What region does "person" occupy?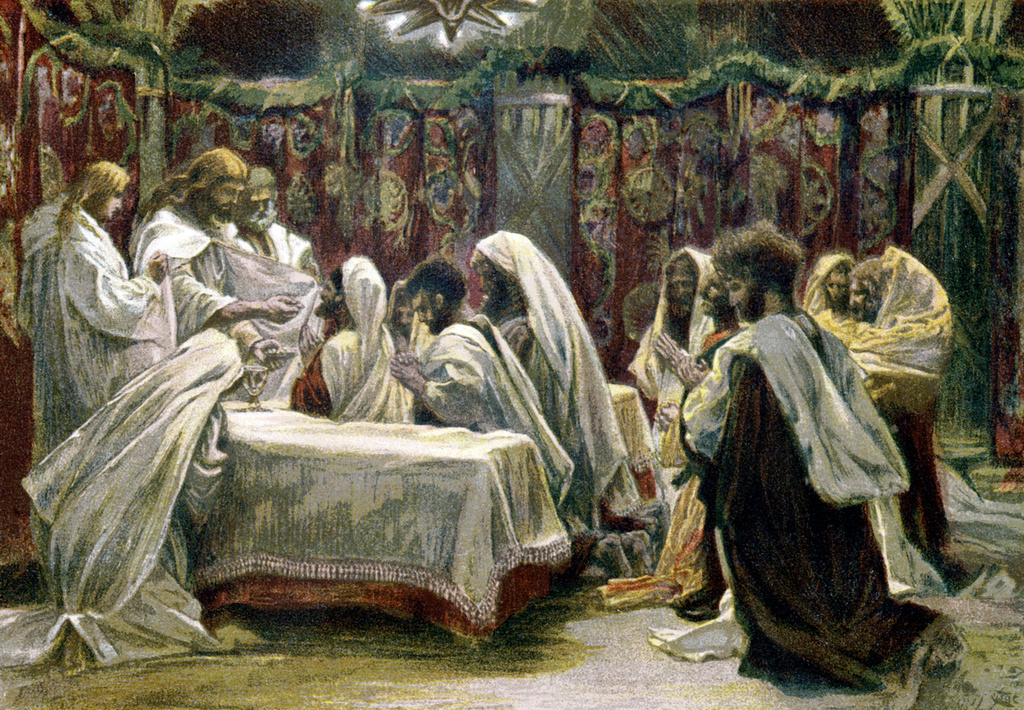
box(0, 327, 245, 671).
